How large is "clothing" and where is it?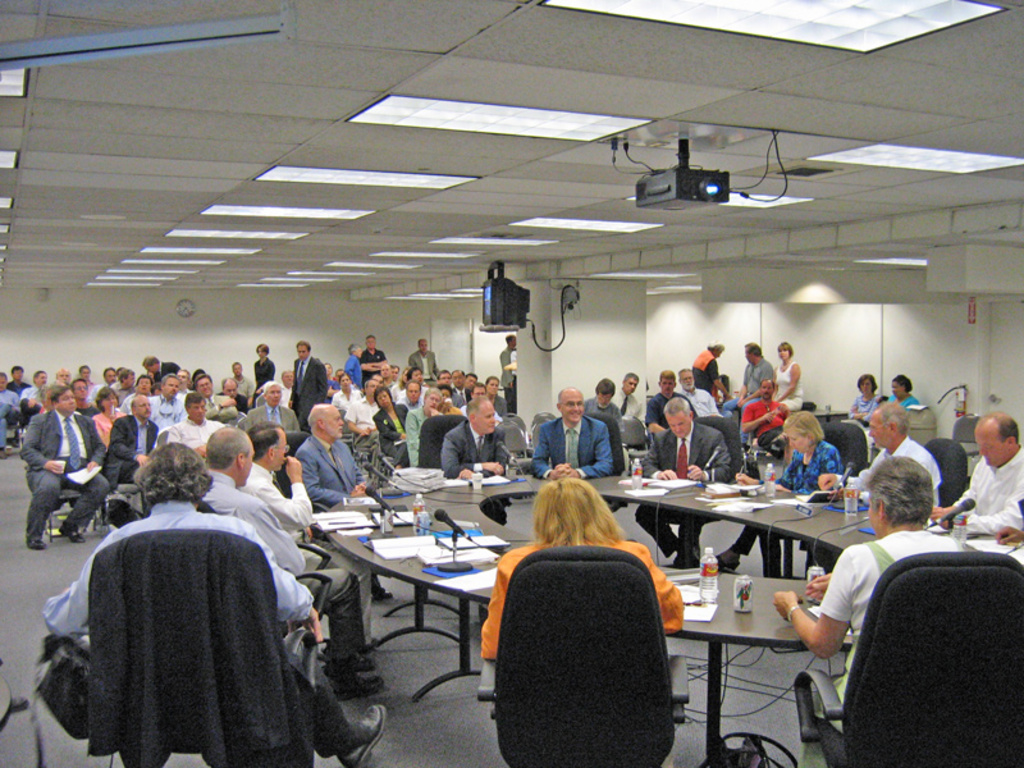
Bounding box: 0, 387, 15, 439.
